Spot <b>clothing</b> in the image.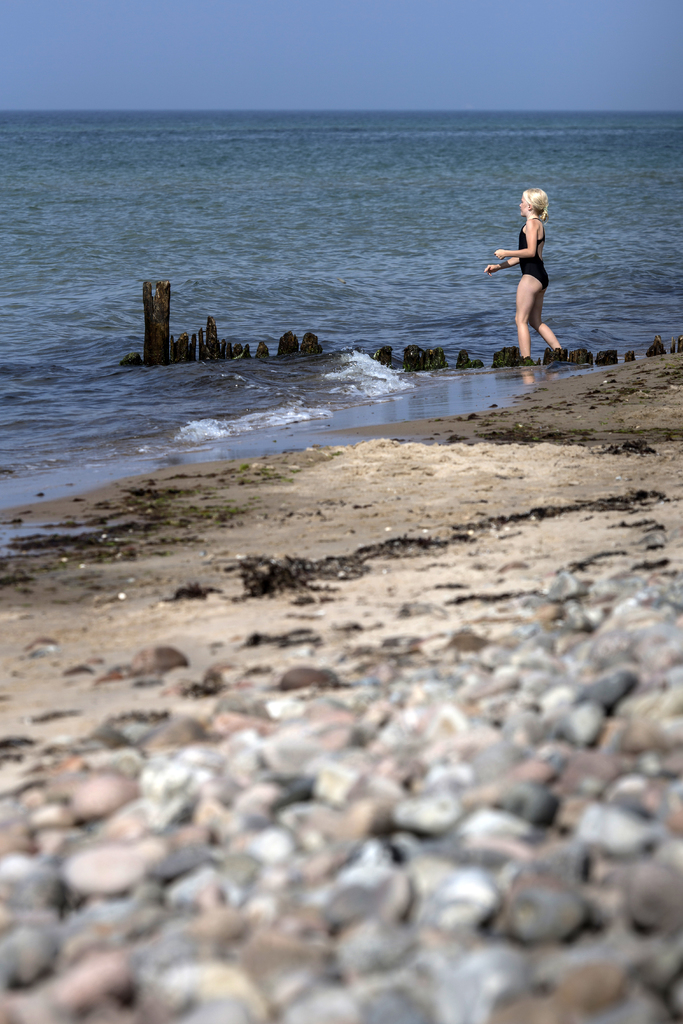
<b>clothing</b> found at rect(514, 214, 548, 293).
